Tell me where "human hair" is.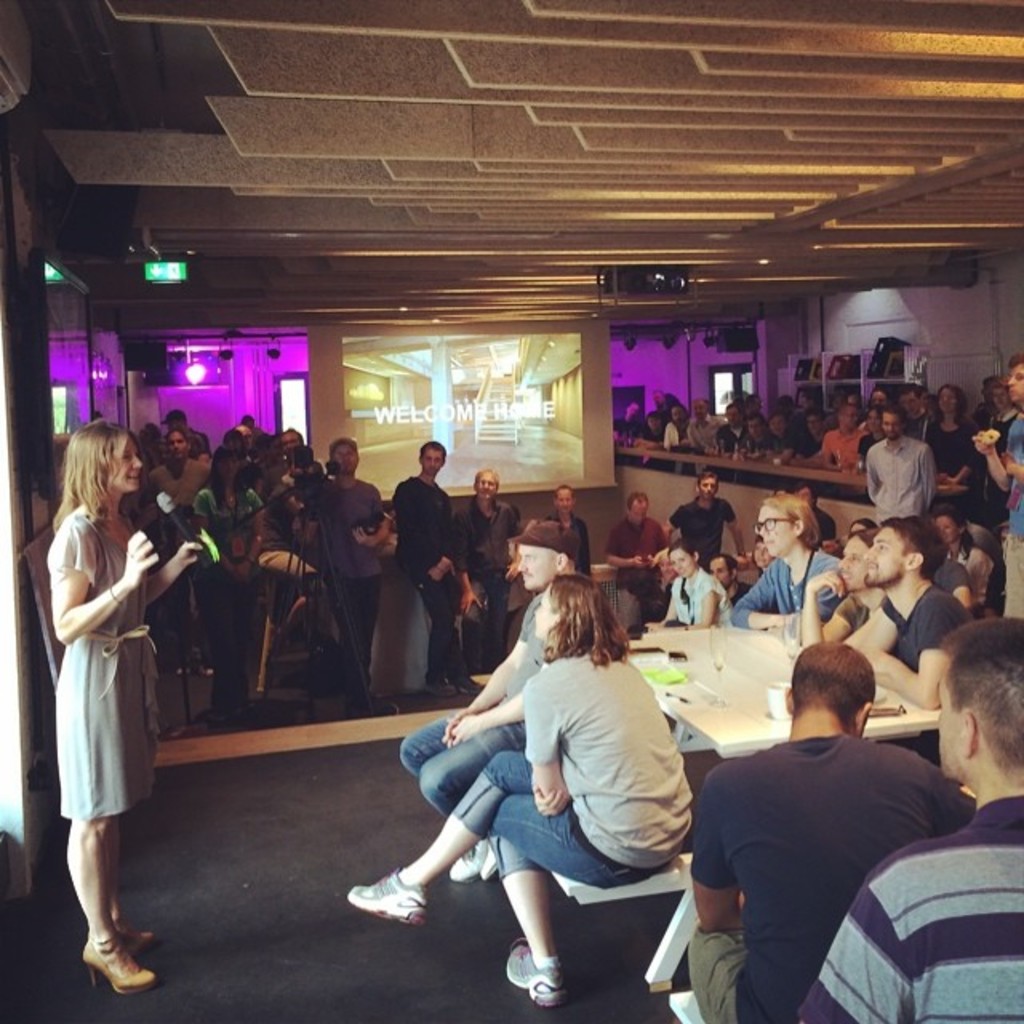
"human hair" is at l=902, t=384, r=922, b=405.
